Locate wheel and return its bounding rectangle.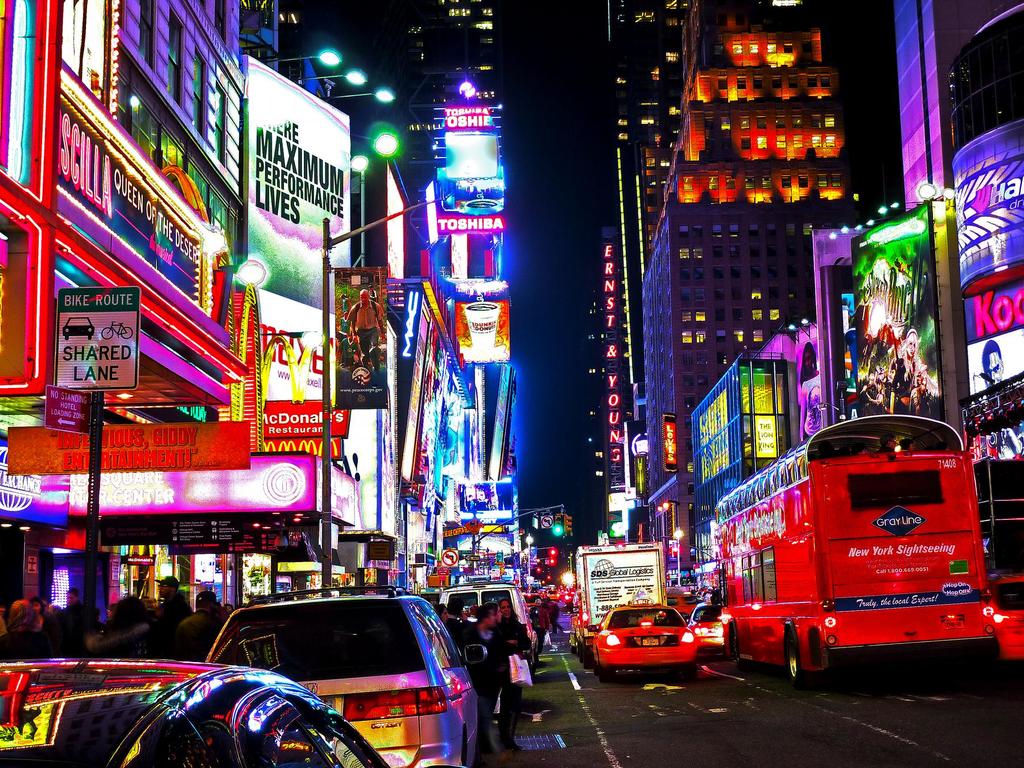
<box>673,664,689,680</box>.
